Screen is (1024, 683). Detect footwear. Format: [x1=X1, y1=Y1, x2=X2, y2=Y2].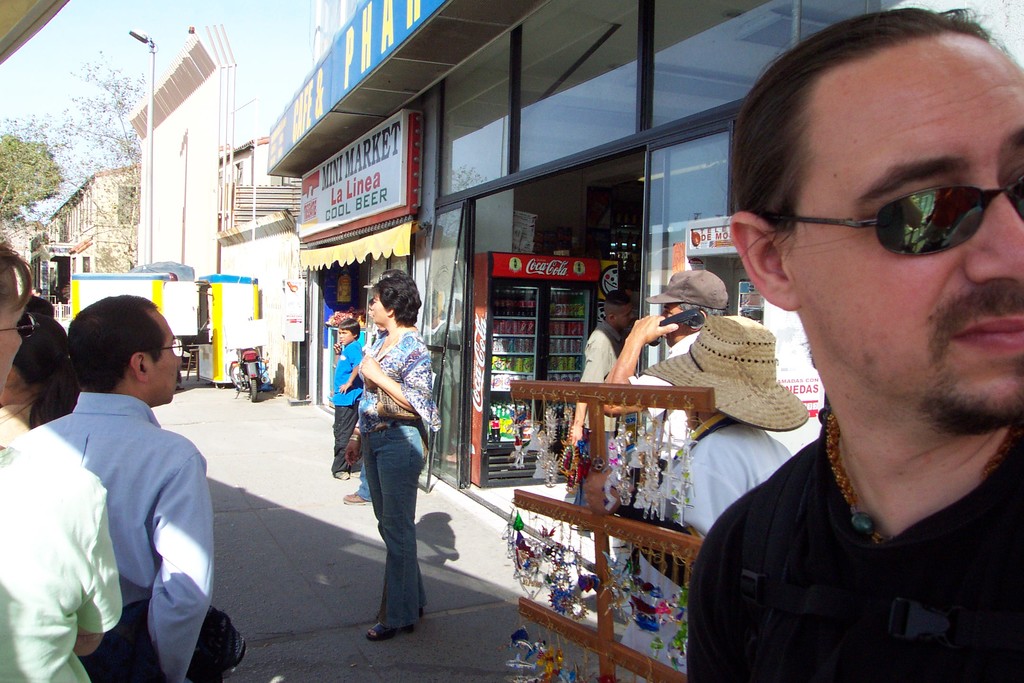
[x1=344, y1=491, x2=372, y2=506].
